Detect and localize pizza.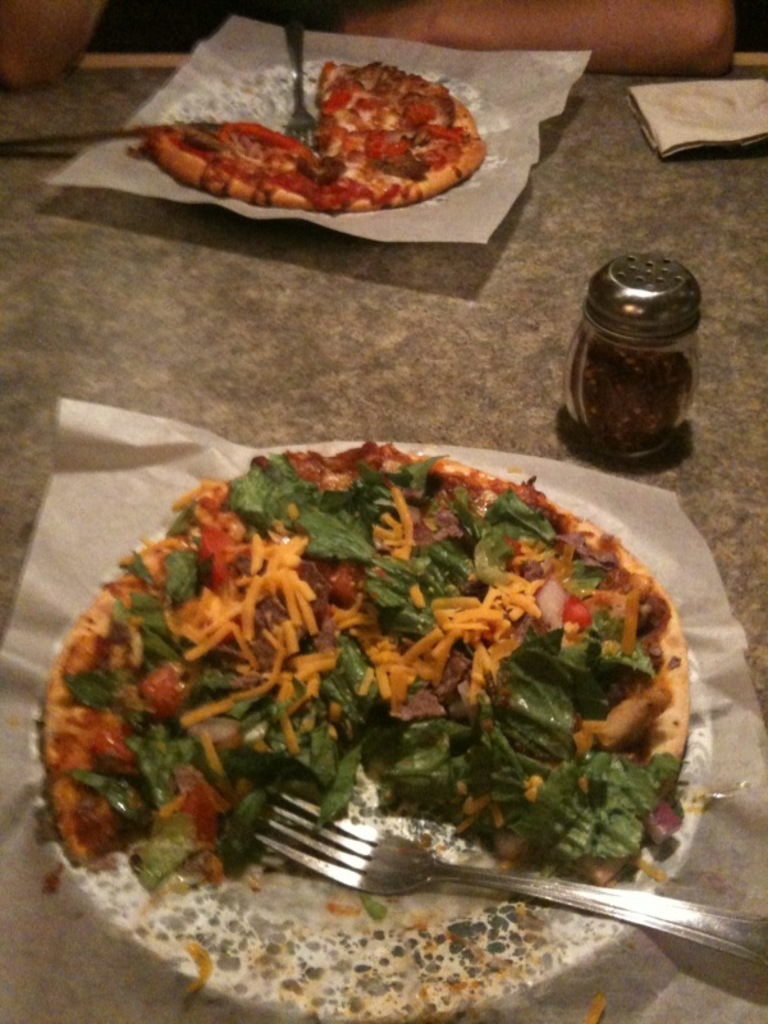
Localized at left=146, top=52, right=488, bottom=212.
